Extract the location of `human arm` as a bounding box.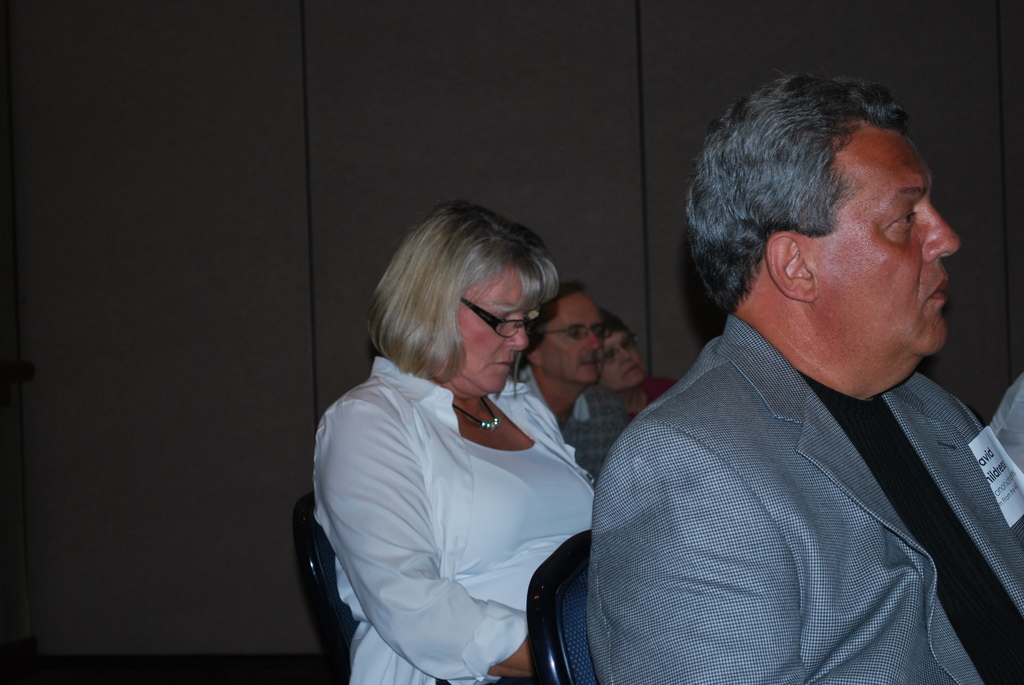
<region>579, 420, 813, 684</region>.
